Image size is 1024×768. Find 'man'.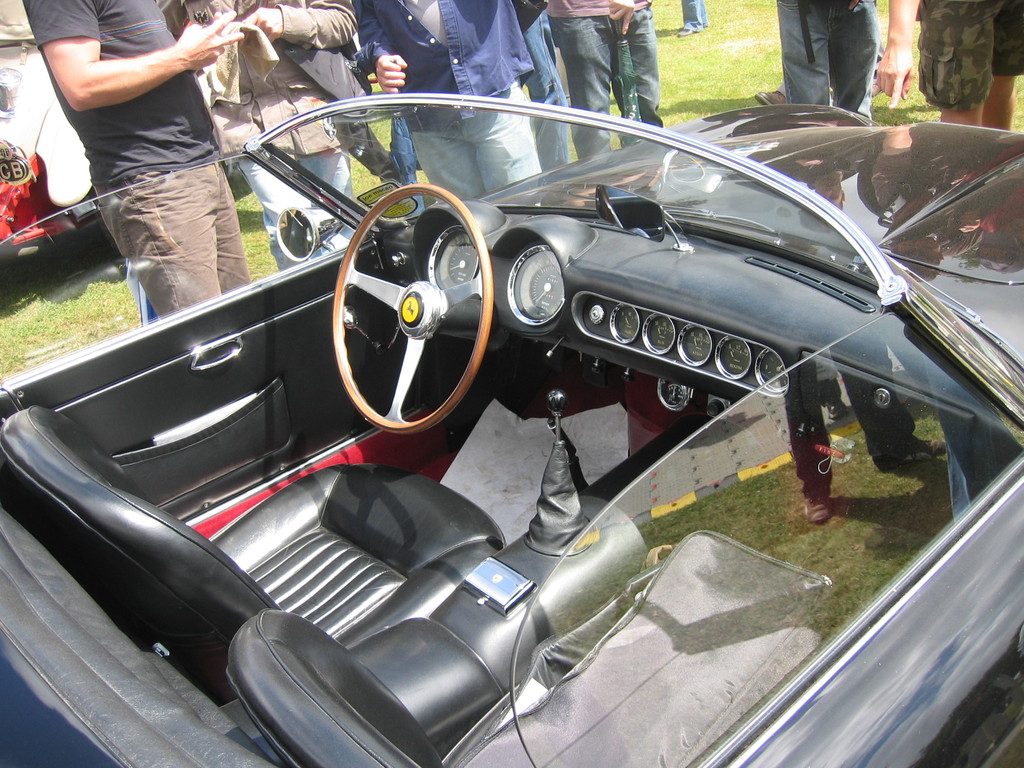
19, 5, 305, 337.
